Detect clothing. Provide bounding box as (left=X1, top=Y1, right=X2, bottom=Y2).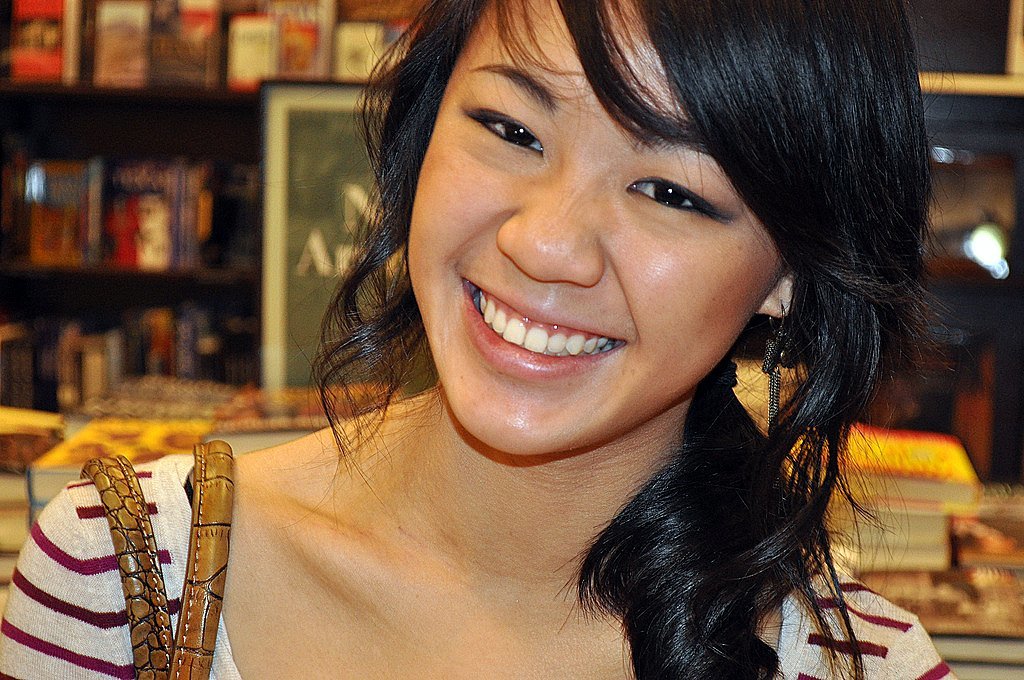
(left=0, top=451, right=959, bottom=679).
